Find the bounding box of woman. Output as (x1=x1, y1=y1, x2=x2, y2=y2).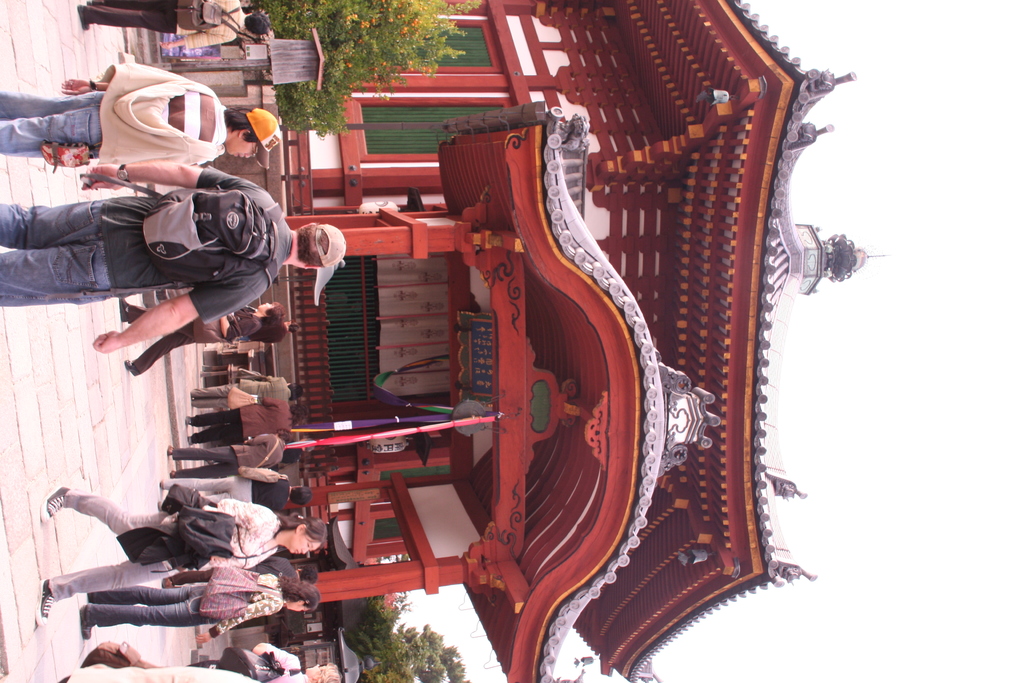
(x1=84, y1=575, x2=324, y2=641).
